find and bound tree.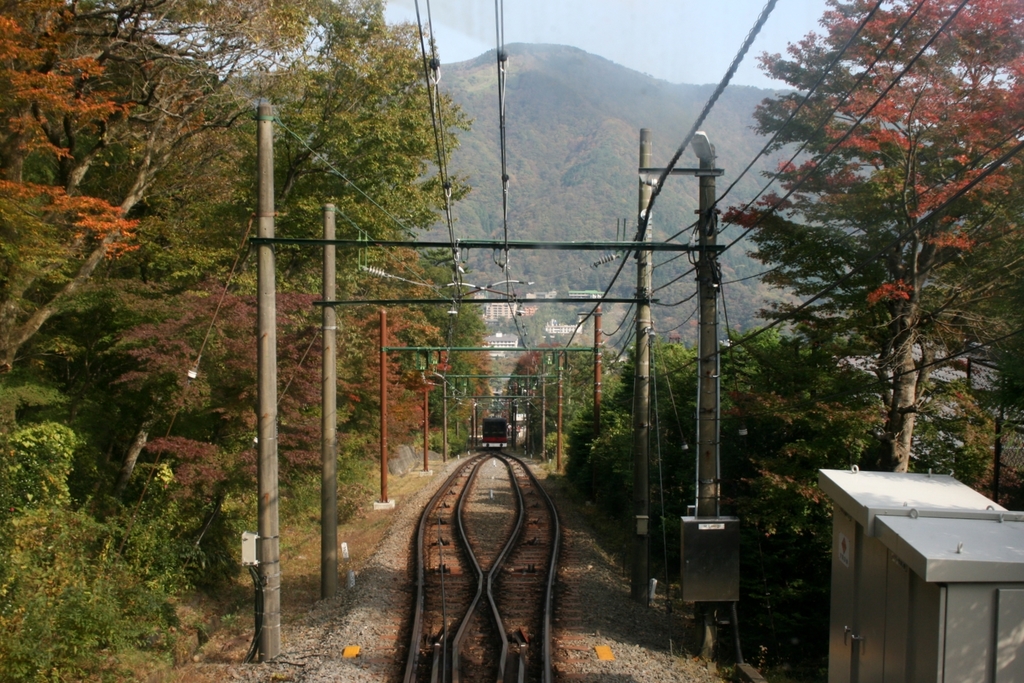
Bound: crop(517, 330, 602, 445).
